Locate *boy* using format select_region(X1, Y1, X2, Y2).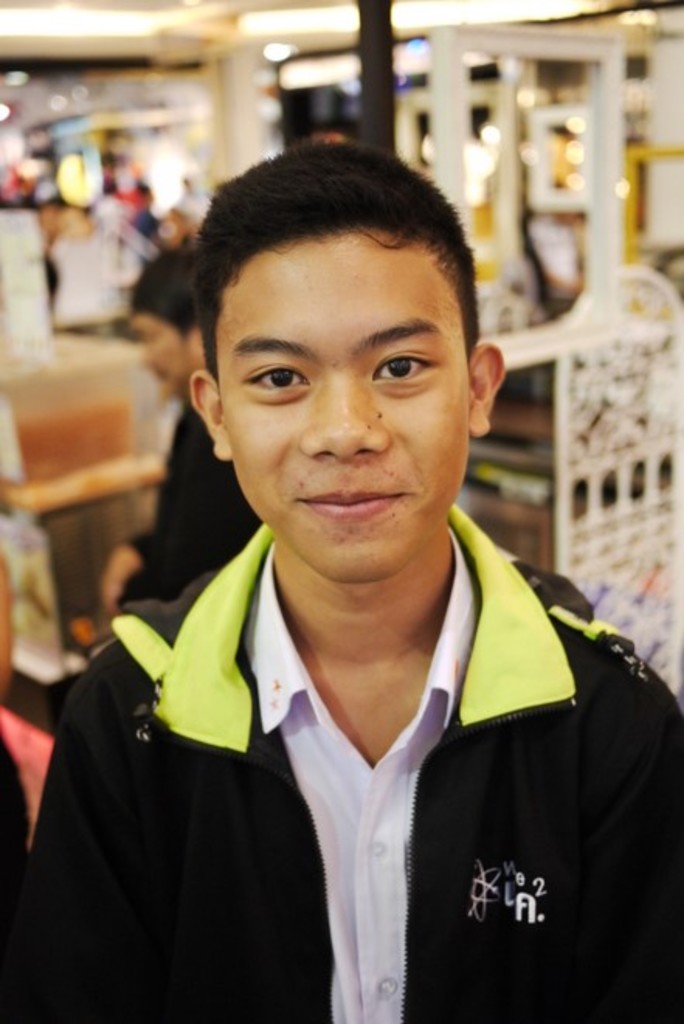
select_region(0, 138, 682, 1022).
